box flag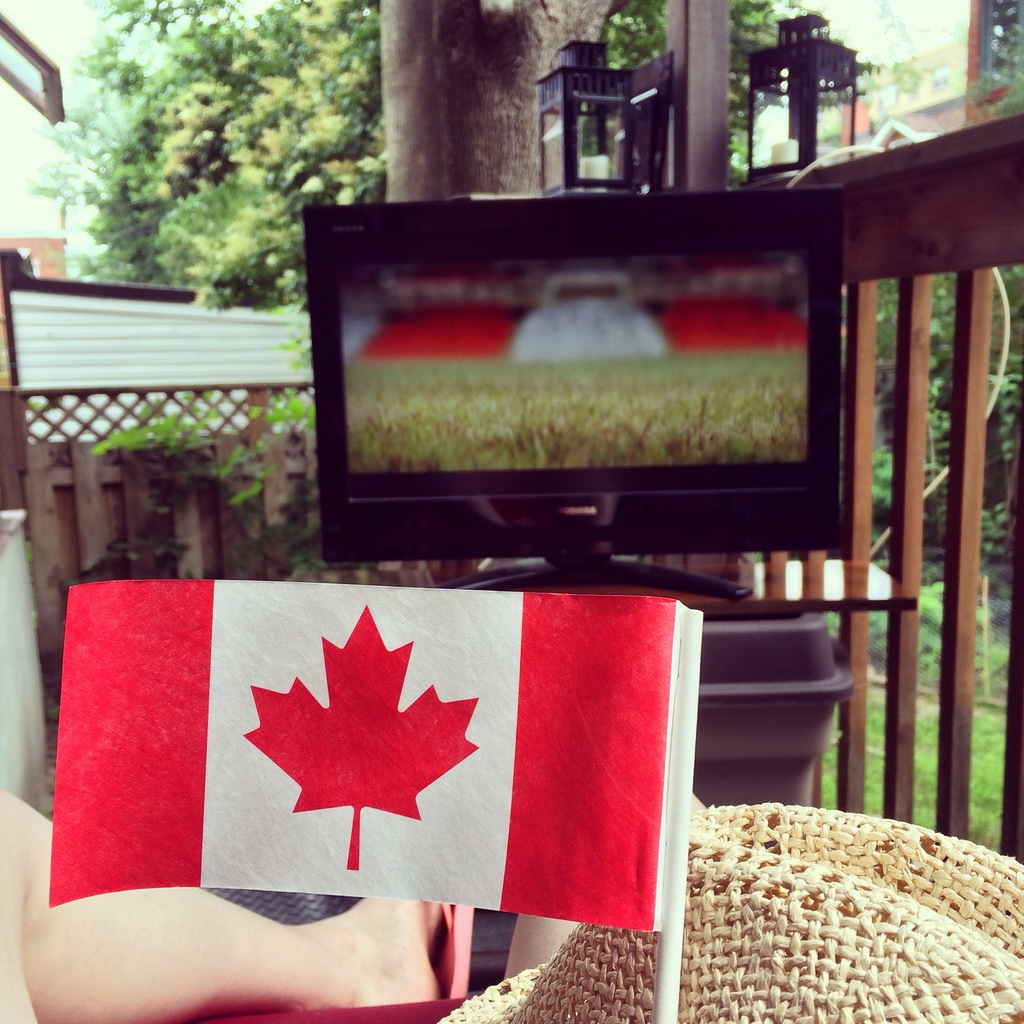
crop(41, 582, 673, 929)
